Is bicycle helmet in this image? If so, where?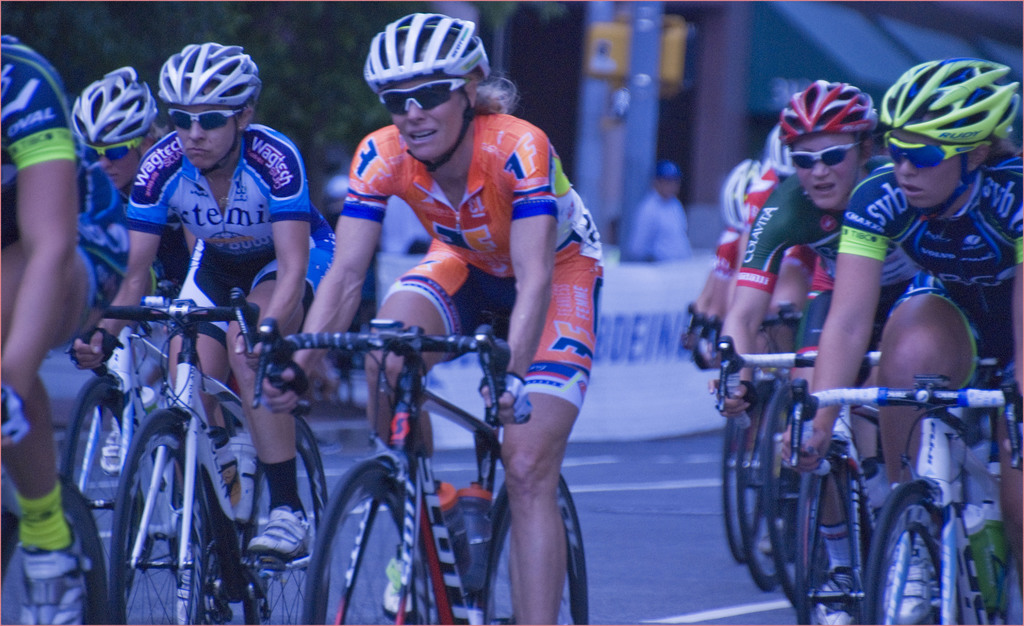
Yes, at [left=159, top=38, right=264, bottom=96].
